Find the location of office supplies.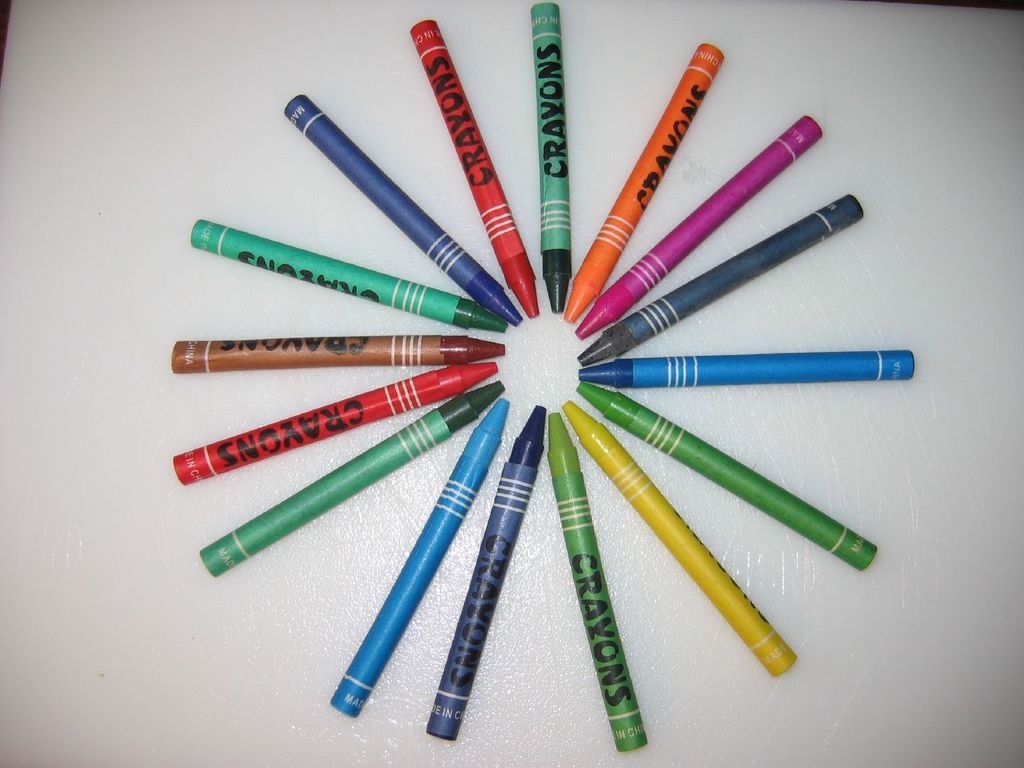
Location: pyautogui.locateOnScreen(560, 398, 798, 676).
